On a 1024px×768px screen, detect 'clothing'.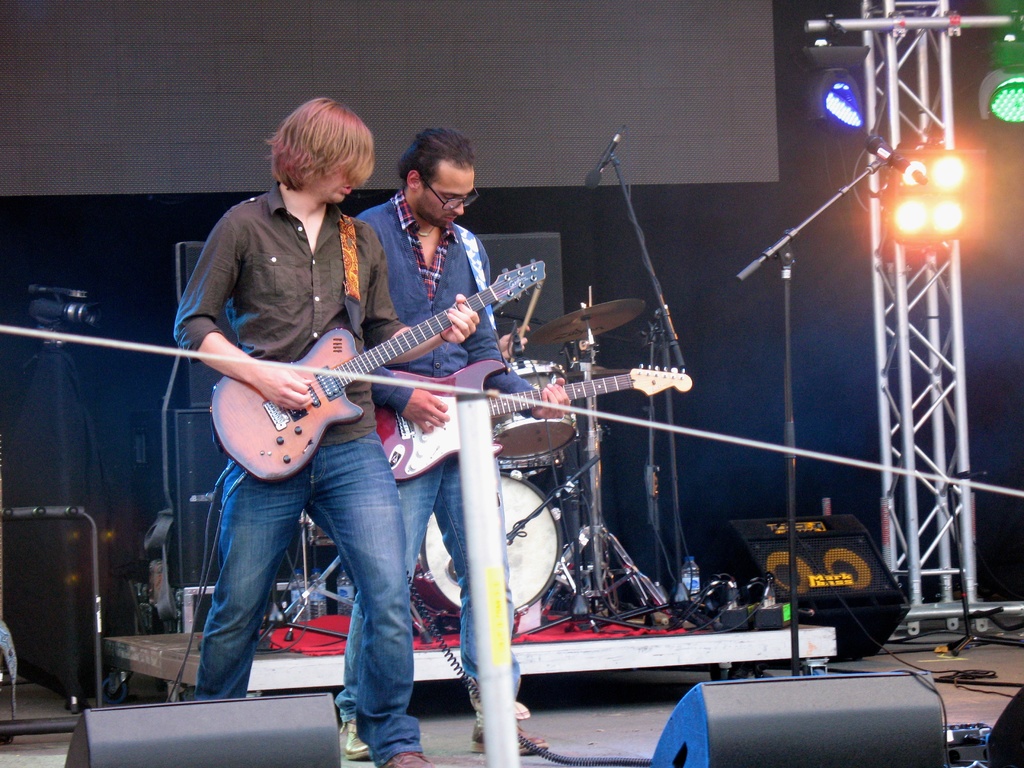
{"left": 172, "top": 183, "right": 424, "bottom": 757}.
